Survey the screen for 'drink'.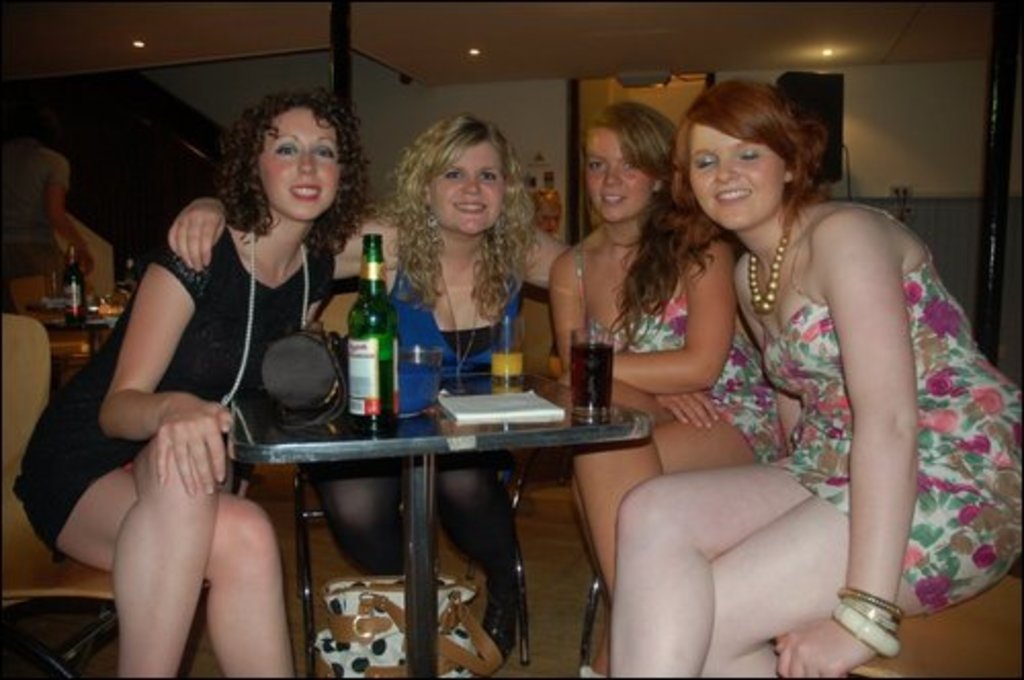
Survey found: crop(393, 346, 449, 420).
